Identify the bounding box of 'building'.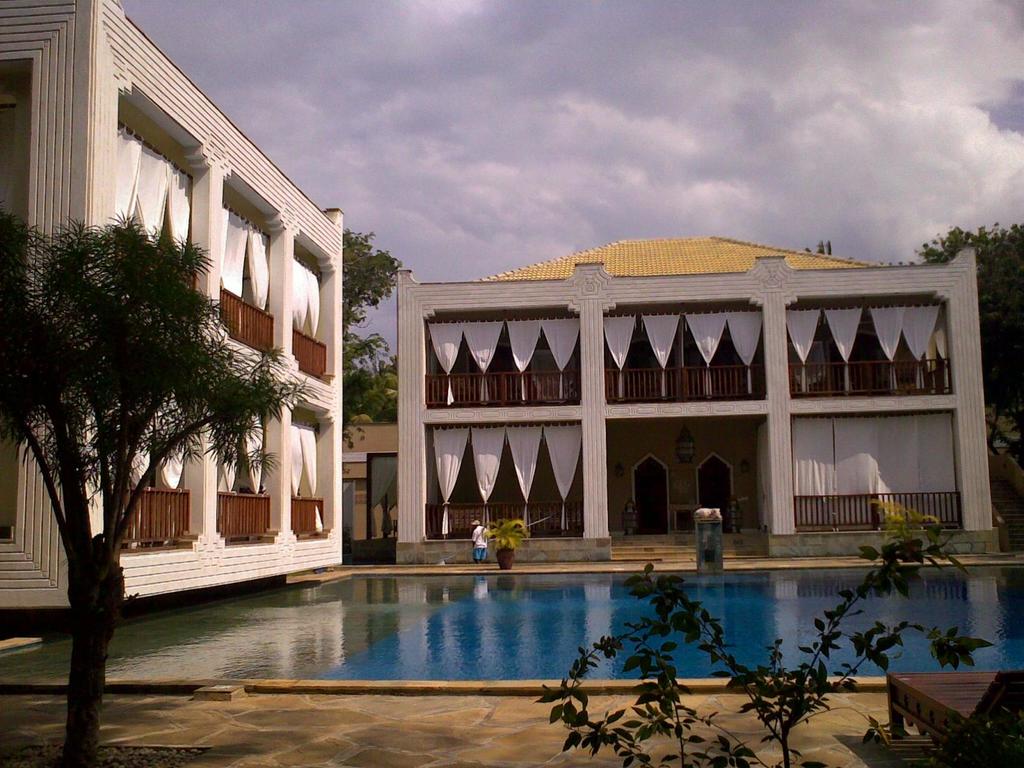
bbox=(393, 235, 982, 557).
